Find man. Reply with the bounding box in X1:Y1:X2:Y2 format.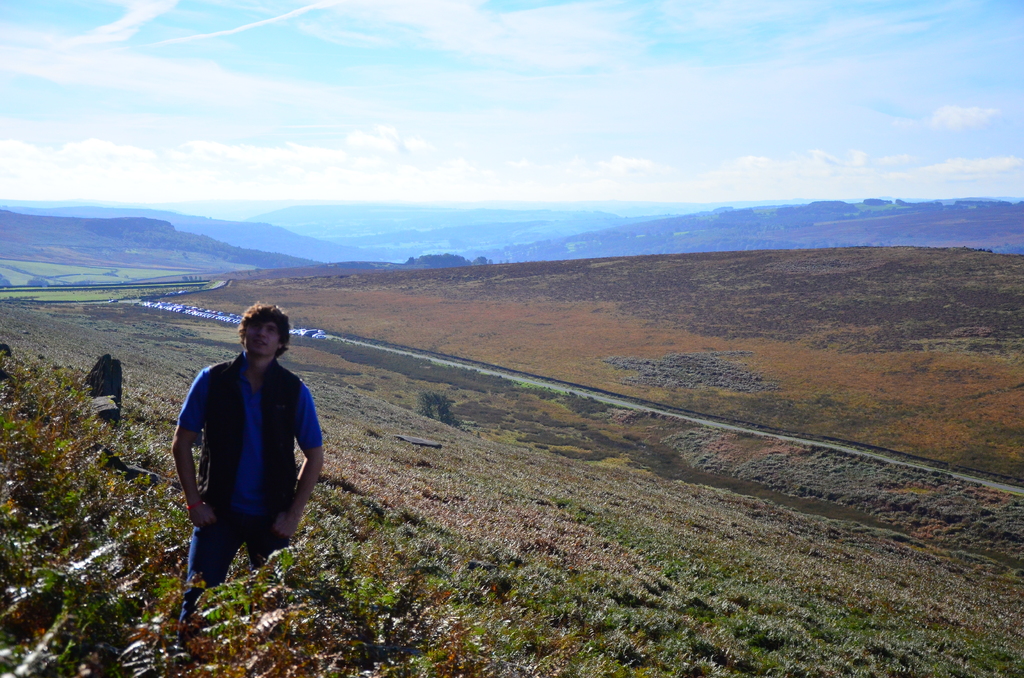
163:289:339:653.
